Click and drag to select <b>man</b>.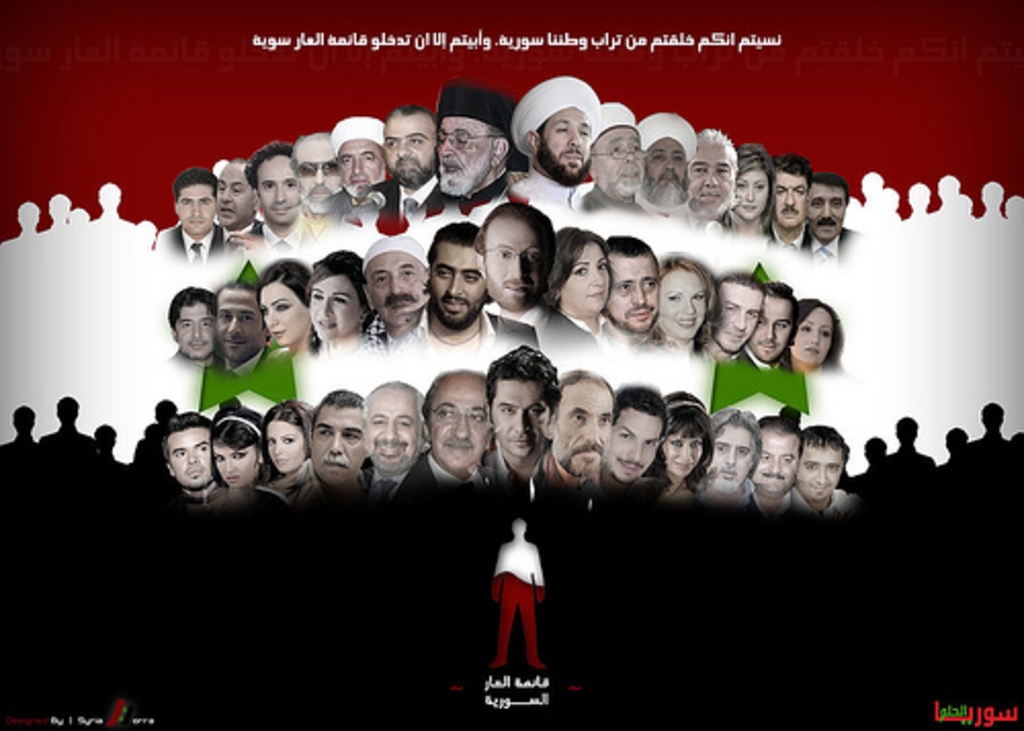
Selection: rect(283, 393, 377, 504).
